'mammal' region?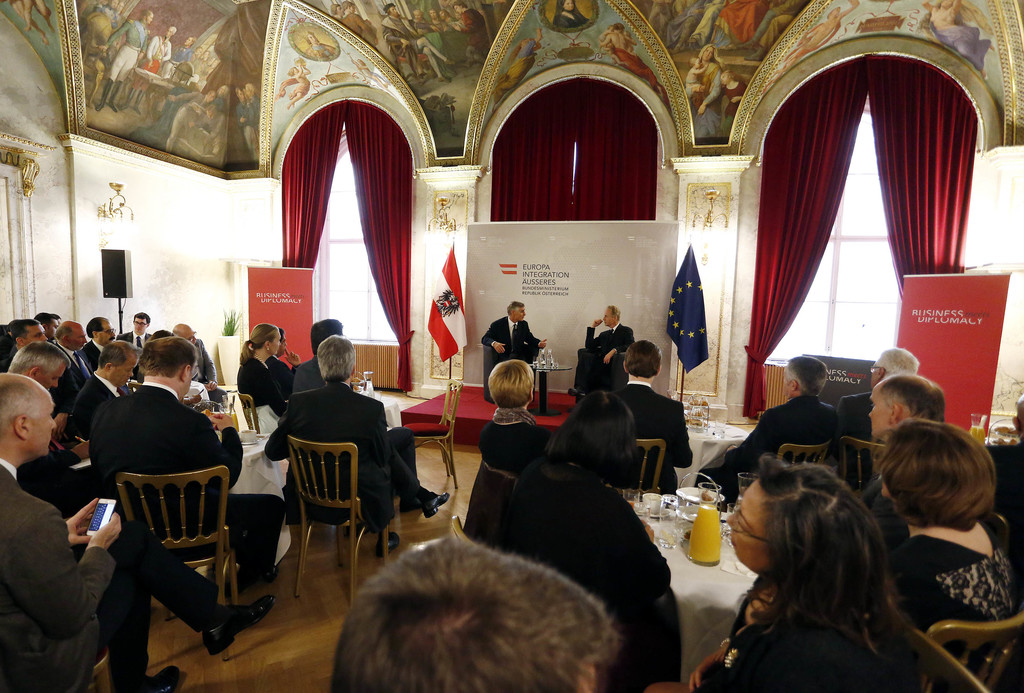
145 327 172 341
